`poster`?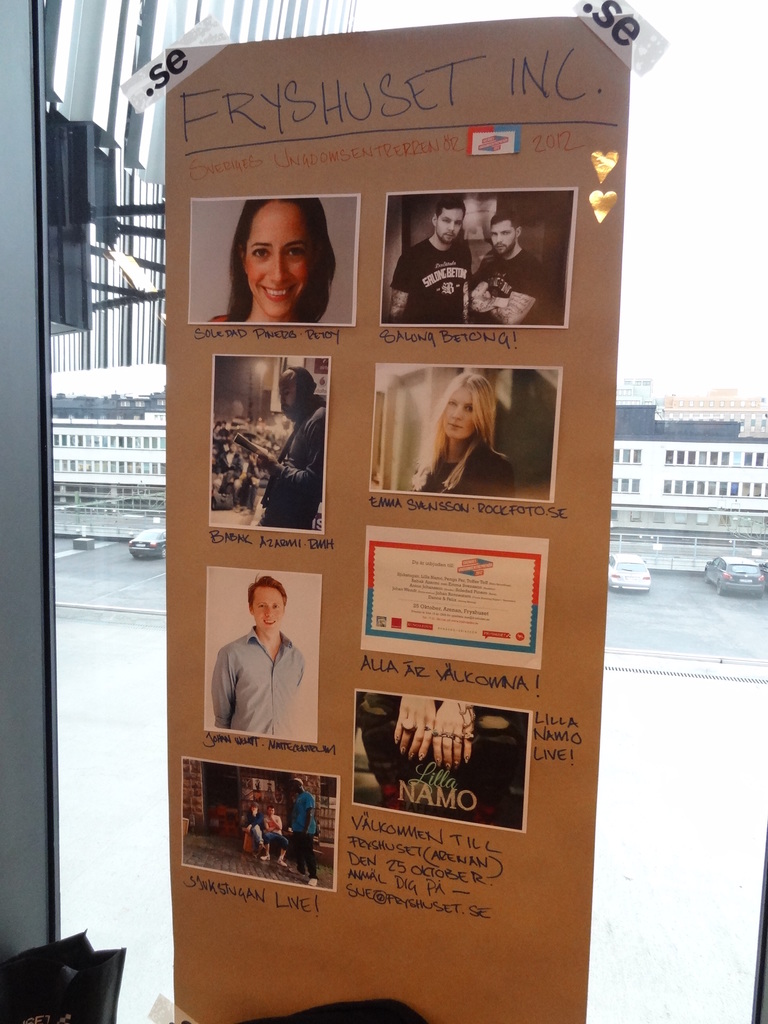
156/17/631/1023
